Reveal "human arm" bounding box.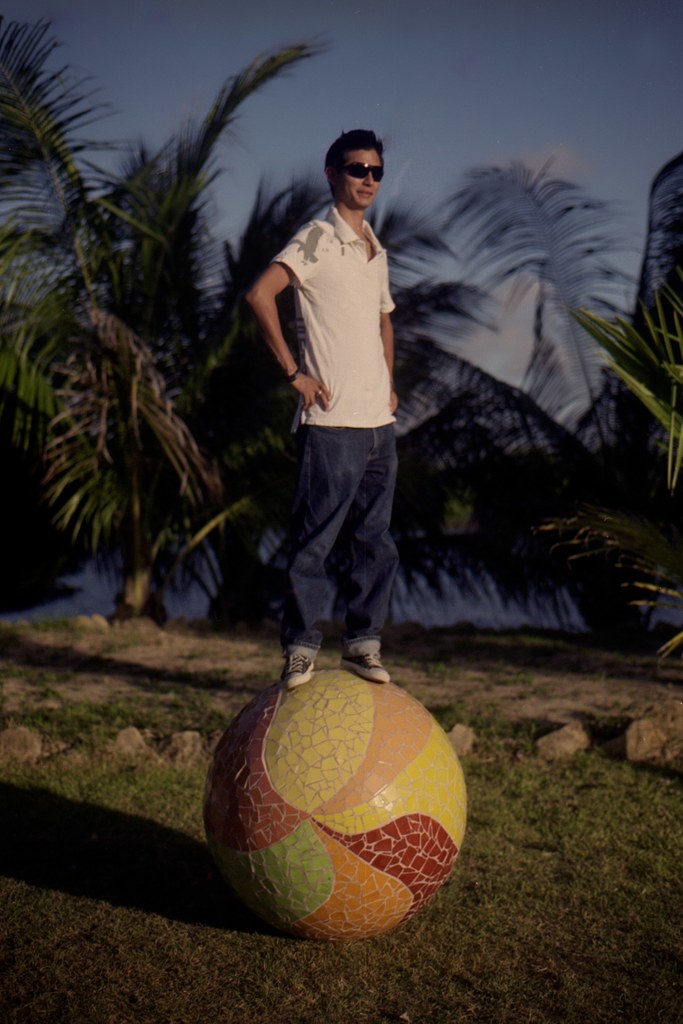
Revealed: rect(248, 246, 305, 407).
